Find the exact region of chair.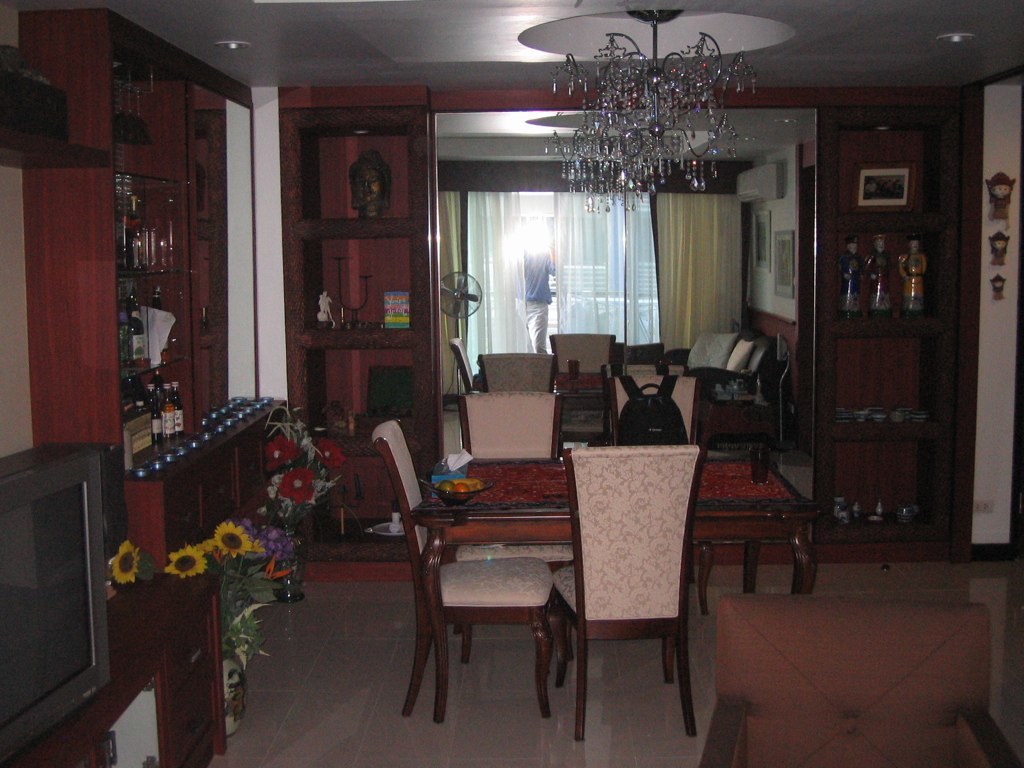
Exact region: [left=470, top=355, right=551, bottom=388].
